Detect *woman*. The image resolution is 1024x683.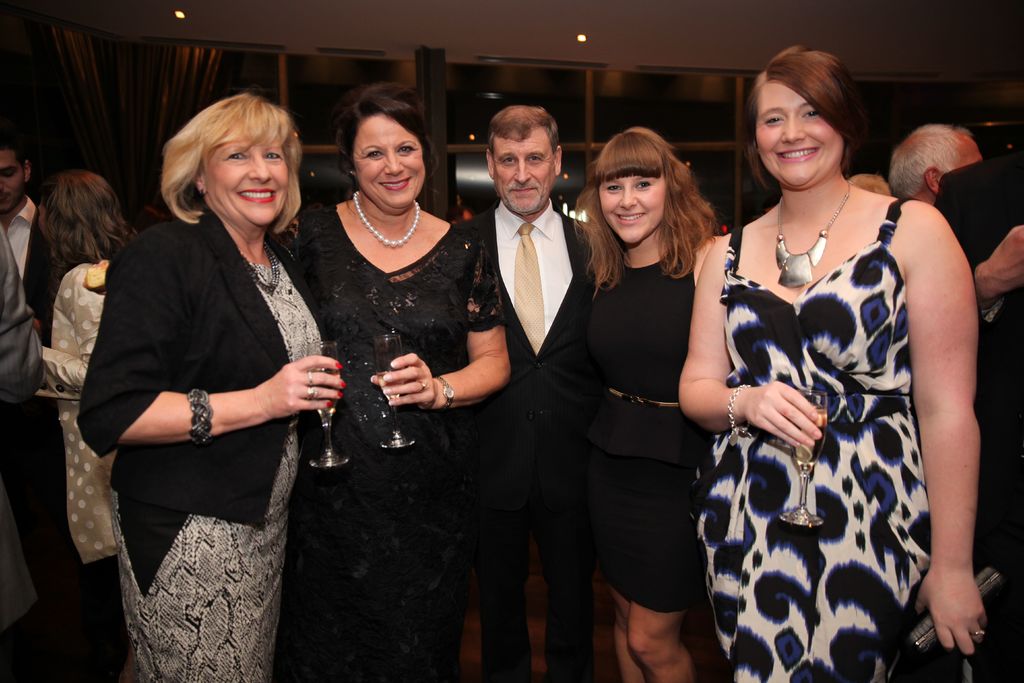
678, 44, 987, 682.
